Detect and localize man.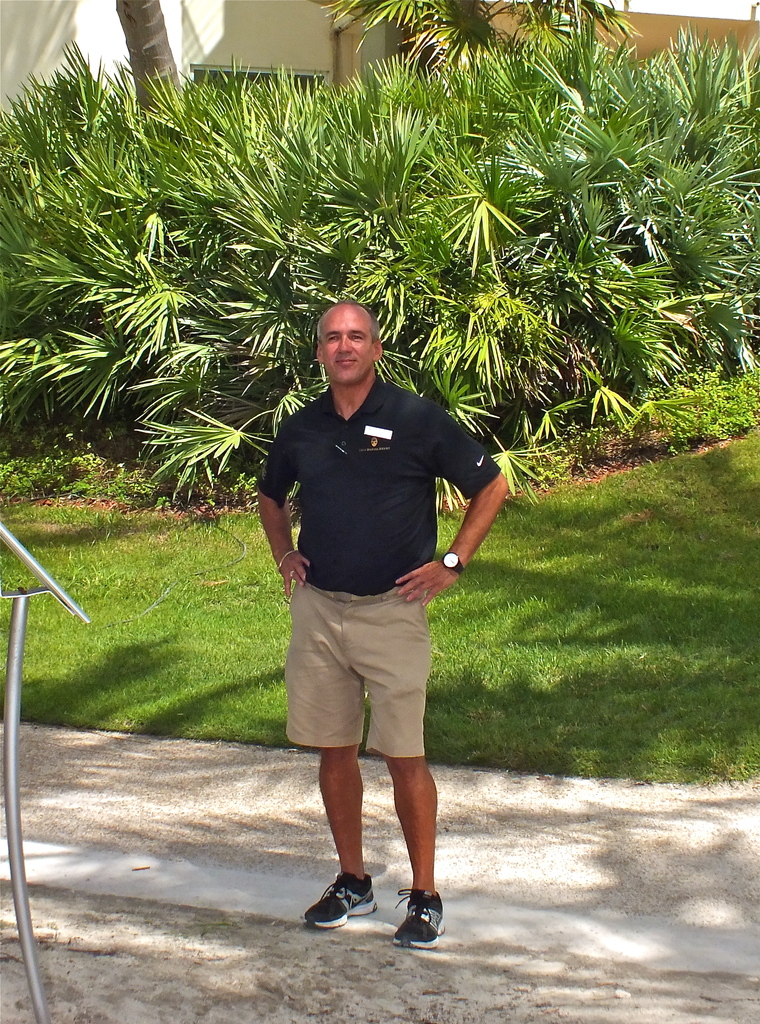
Localized at bbox(253, 284, 494, 945).
